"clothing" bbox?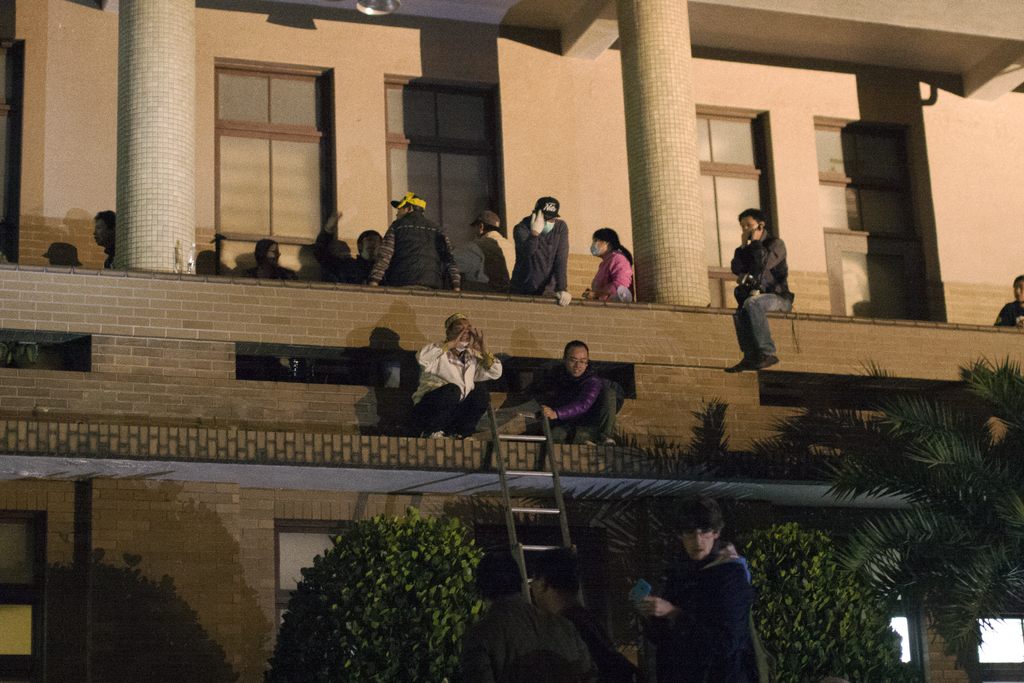
(left=509, top=216, right=566, bottom=296)
